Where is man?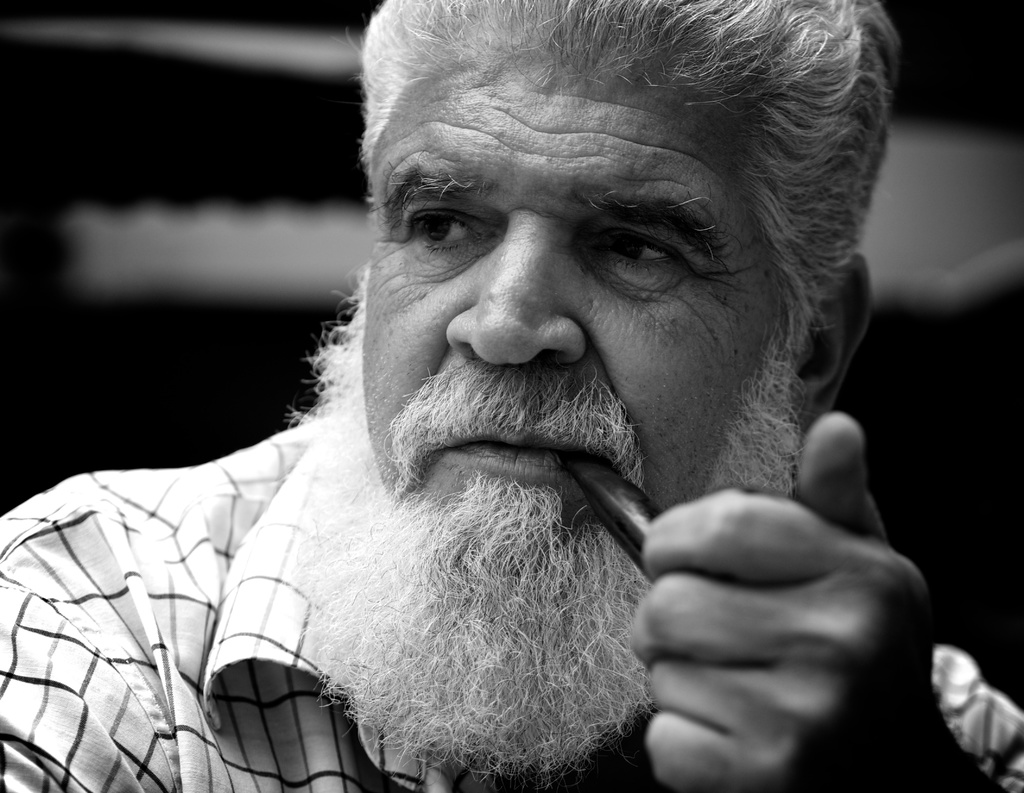
6, 28, 995, 776.
